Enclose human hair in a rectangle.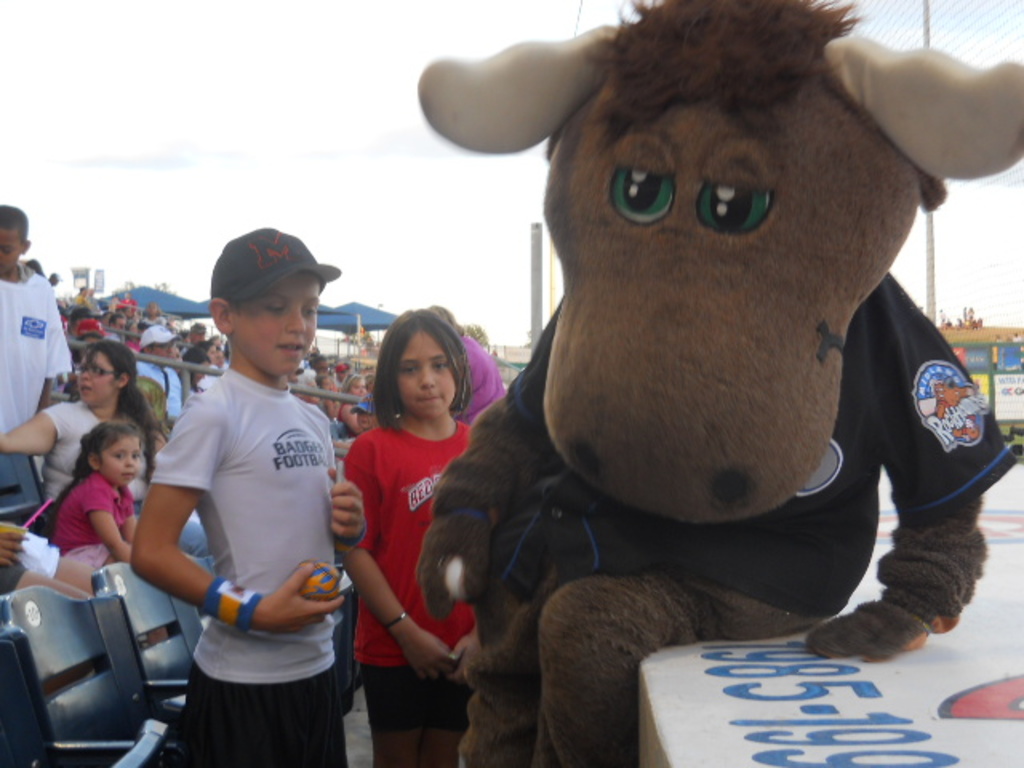
crop(360, 301, 490, 442).
